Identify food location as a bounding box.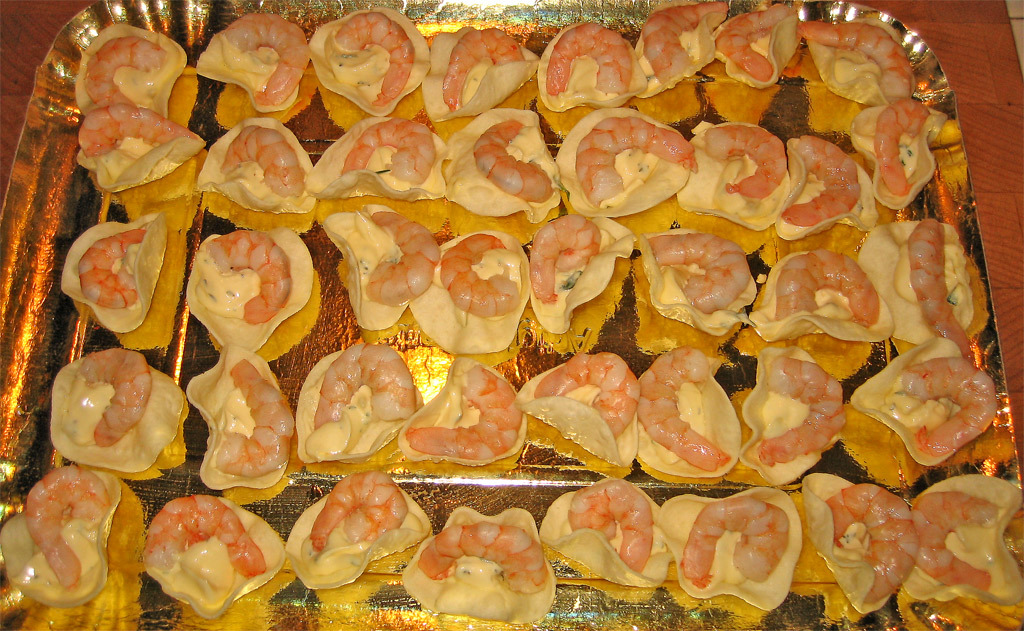
pyautogui.locateOnScreen(673, 117, 810, 229).
